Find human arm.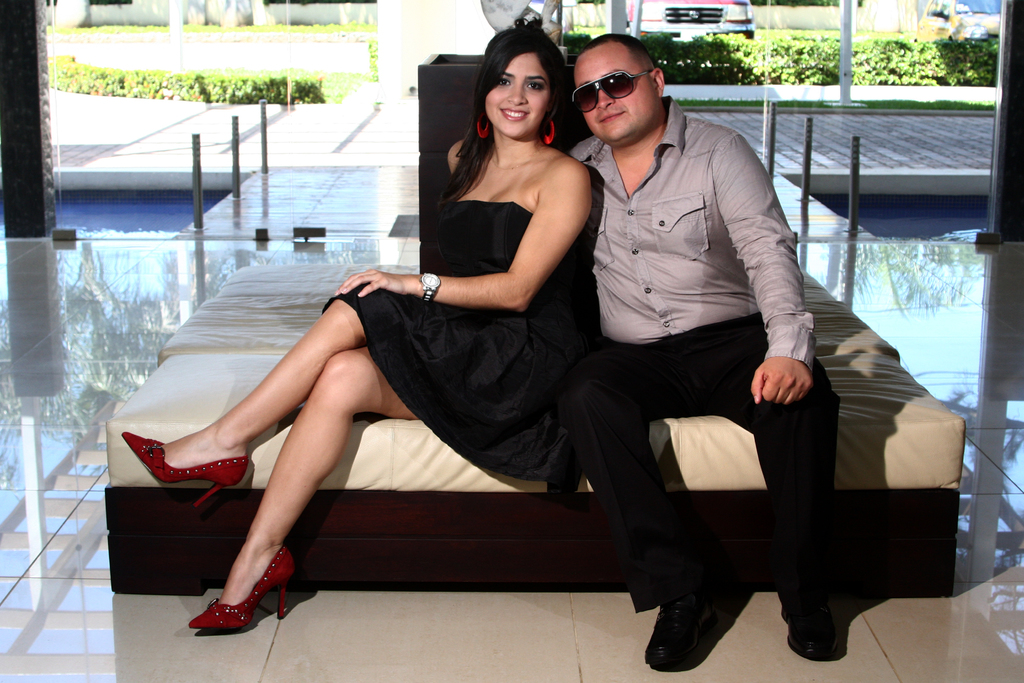
708:131:822:406.
